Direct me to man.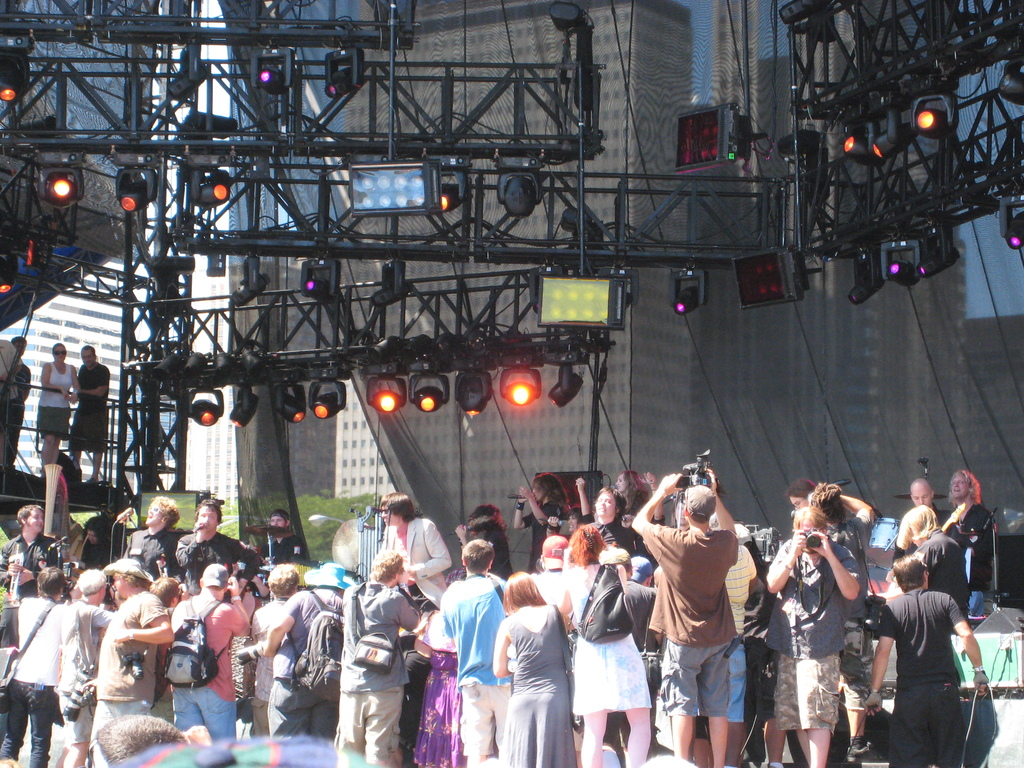
Direction: locate(866, 550, 991, 767).
